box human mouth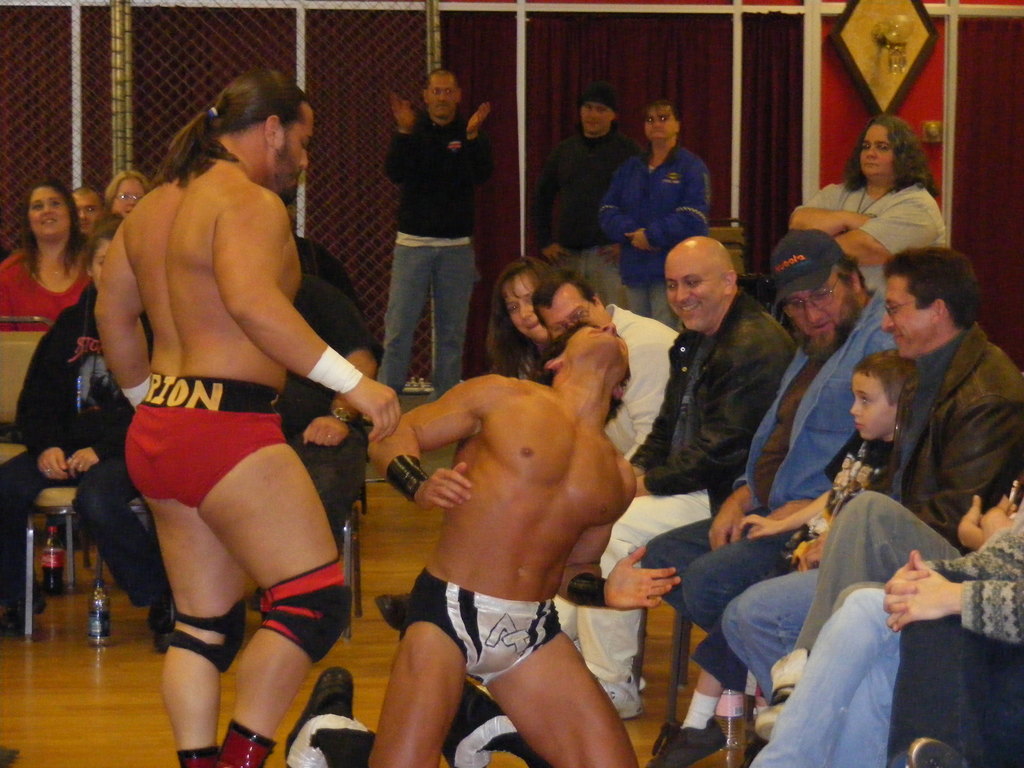
[528, 323, 537, 331]
